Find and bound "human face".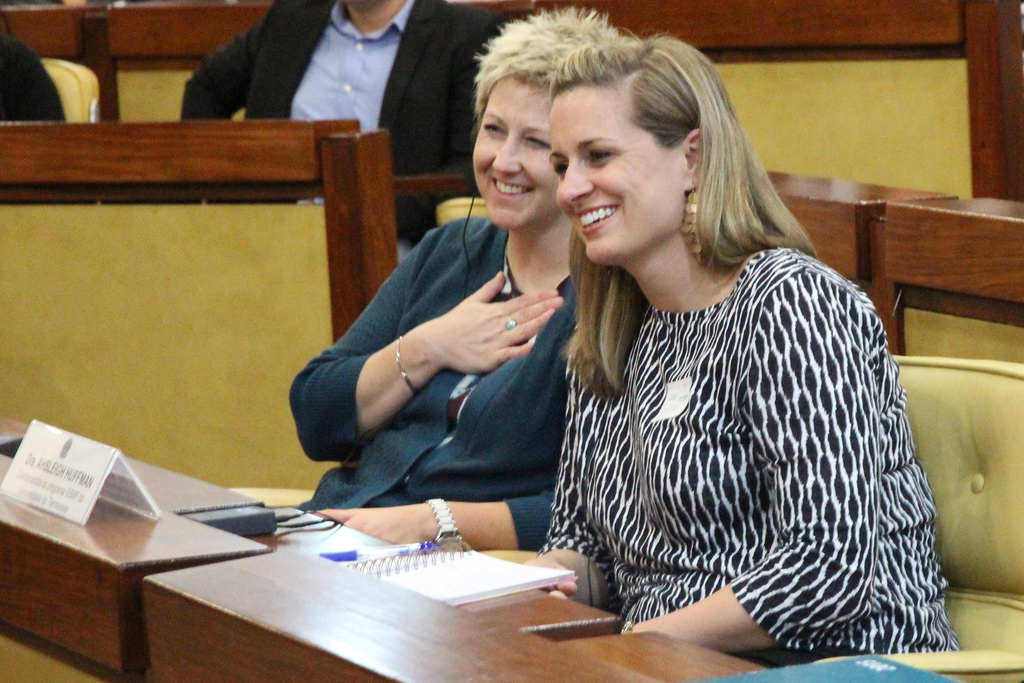
Bound: 544:84:687:261.
